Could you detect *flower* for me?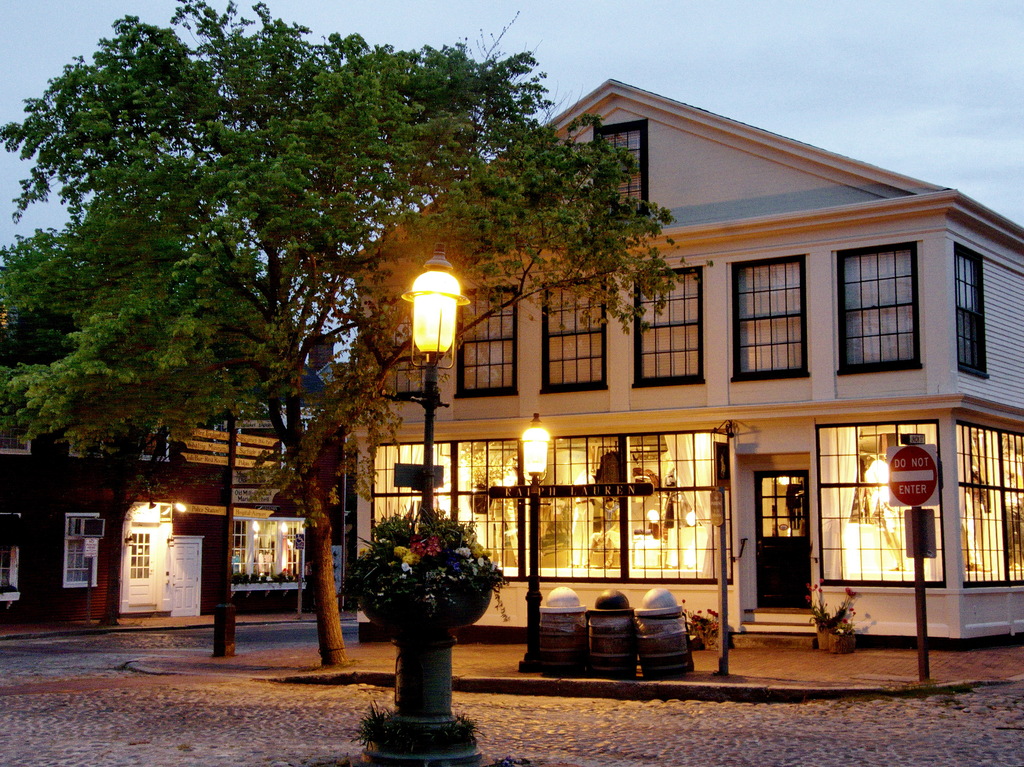
Detection result: bbox=(478, 559, 487, 569).
